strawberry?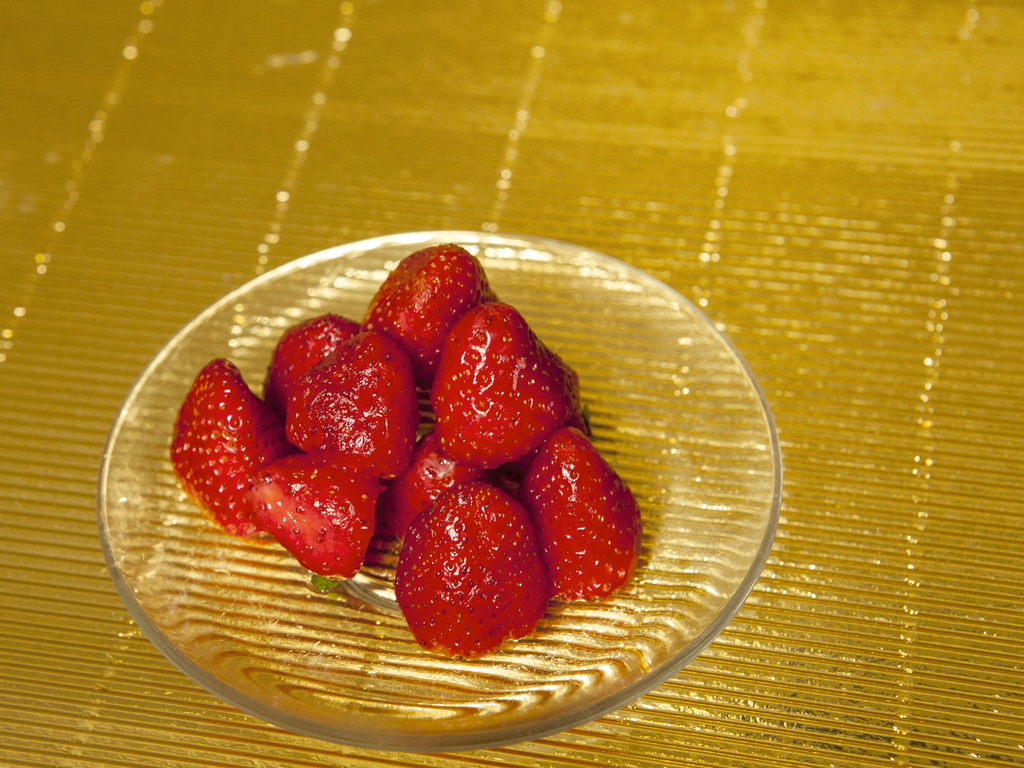
{"left": 391, "top": 484, "right": 543, "bottom": 657}
